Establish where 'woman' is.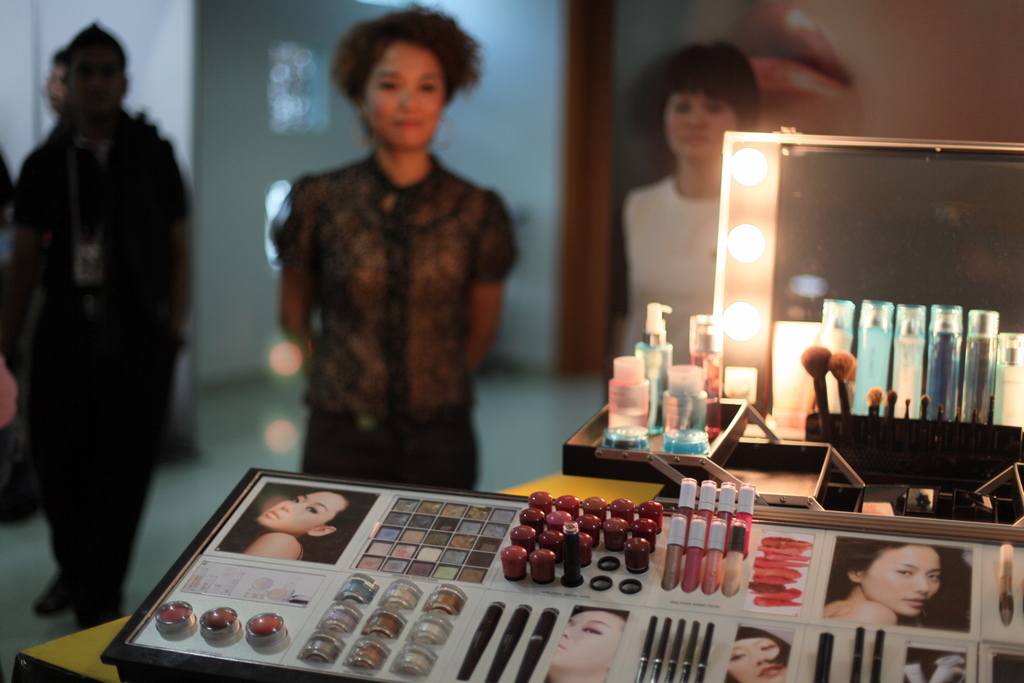
Established at <box>820,533,975,635</box>.
